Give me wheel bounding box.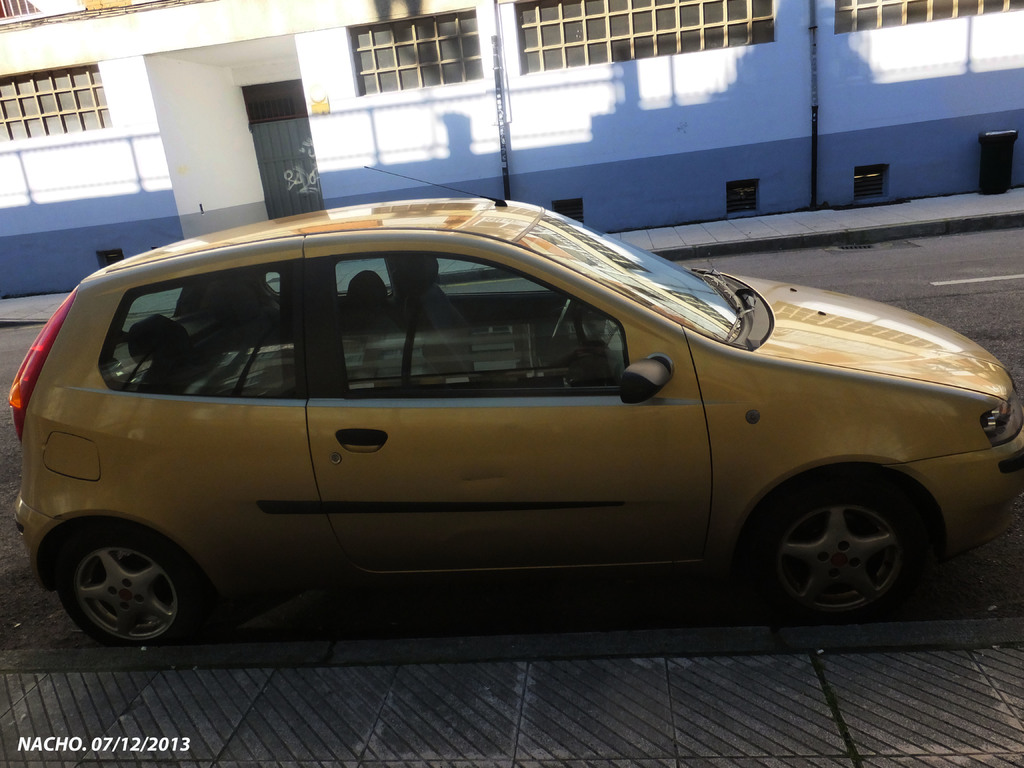
bbox=[58, 520, 209, 648].
